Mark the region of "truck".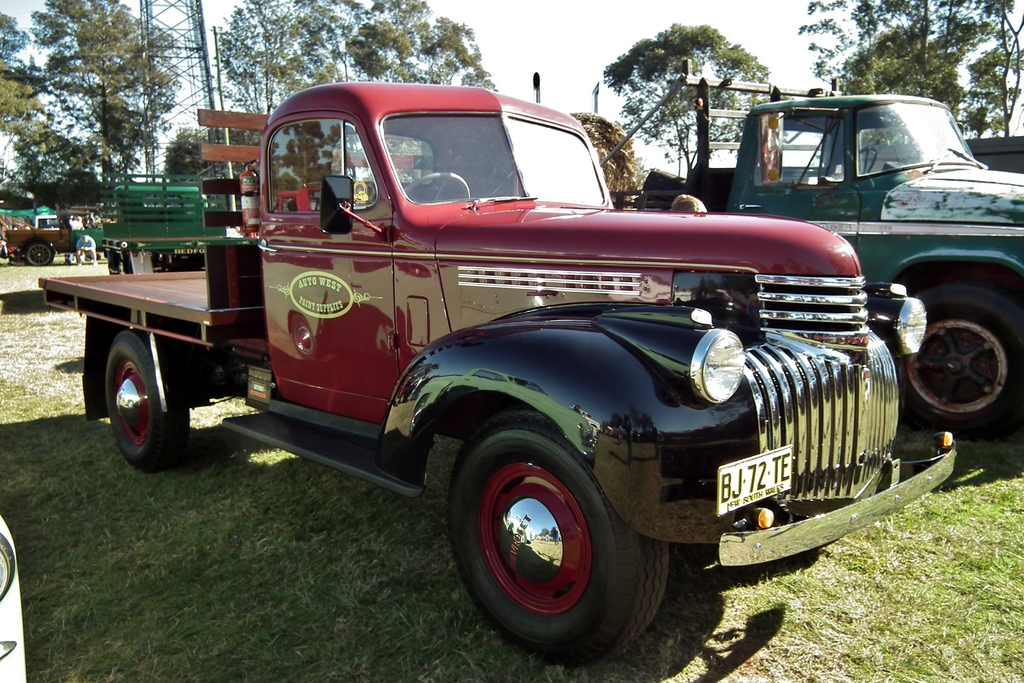
Region: crop(4, 213, 92, 267).
